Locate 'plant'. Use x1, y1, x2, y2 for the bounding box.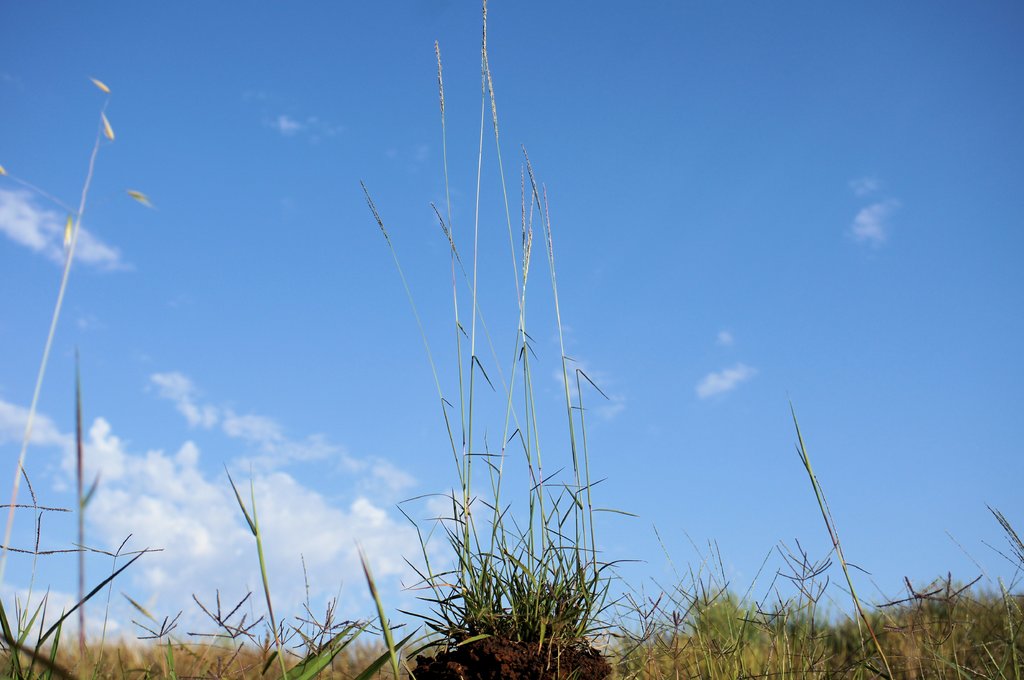
396, 0, 639, 676.
